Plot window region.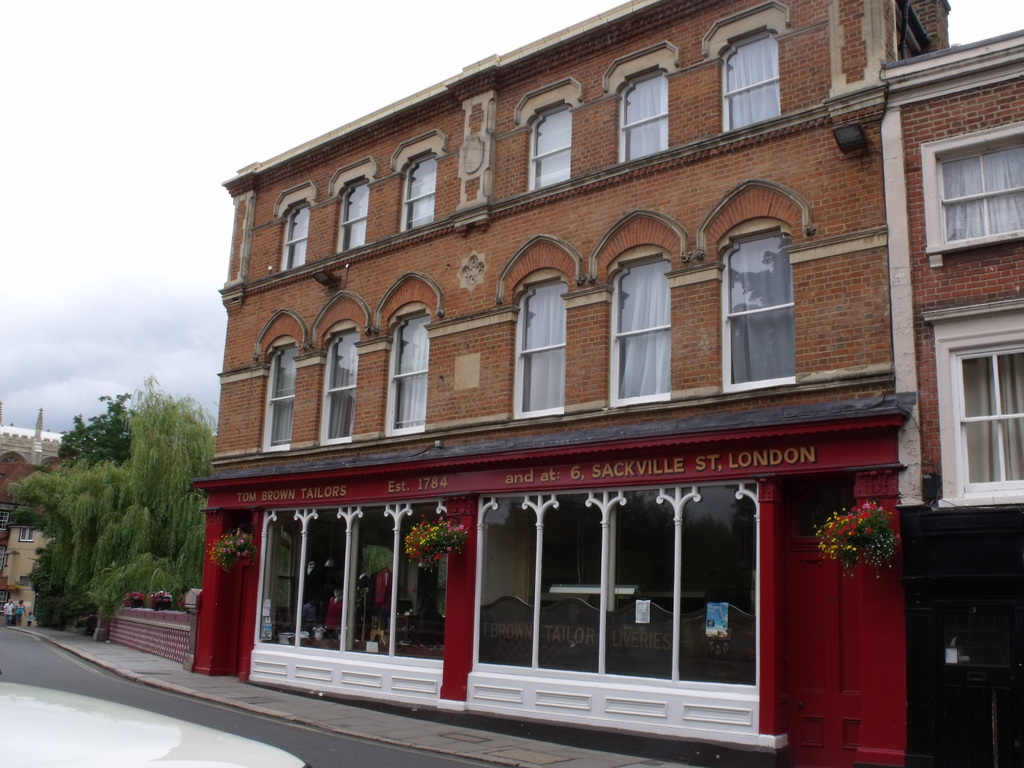
Plotted at <region>933, 130, 1023, 254</region>.
